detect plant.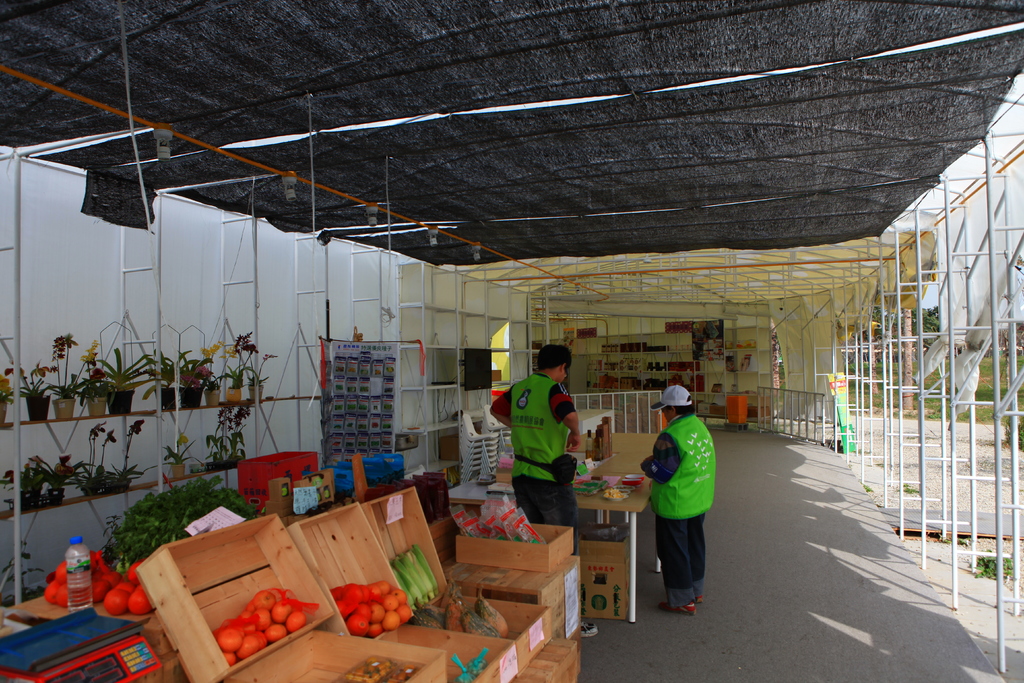
Detected at 3 541 45 596.
